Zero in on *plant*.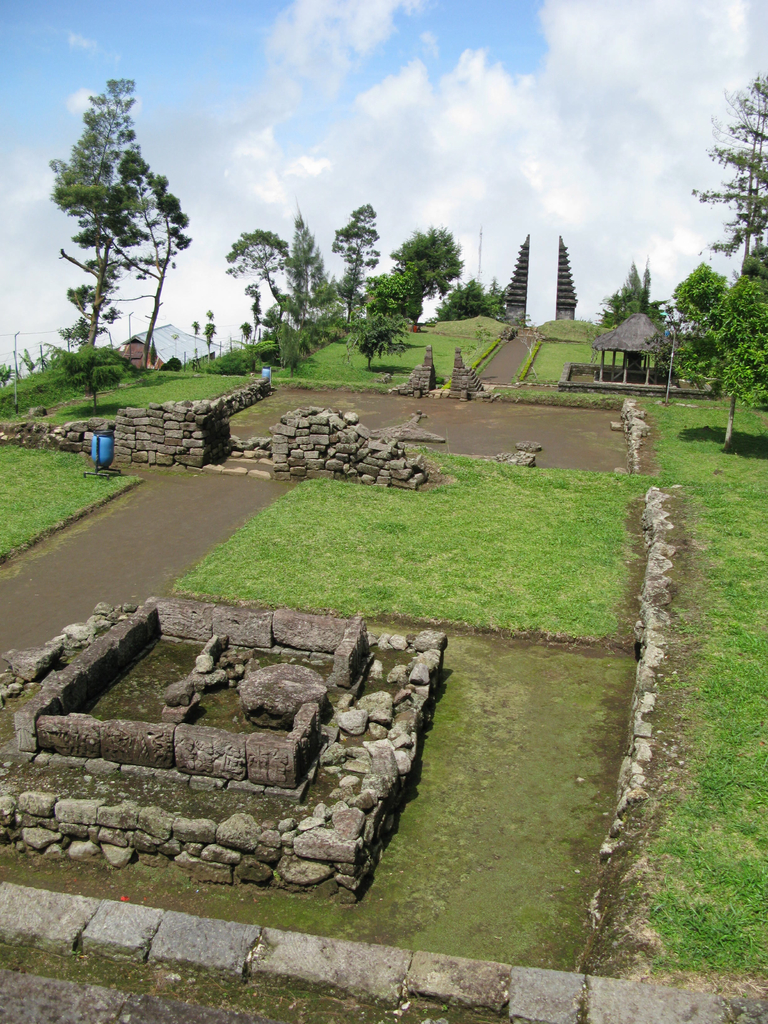
Zeroed in: 475 386 627 398.
